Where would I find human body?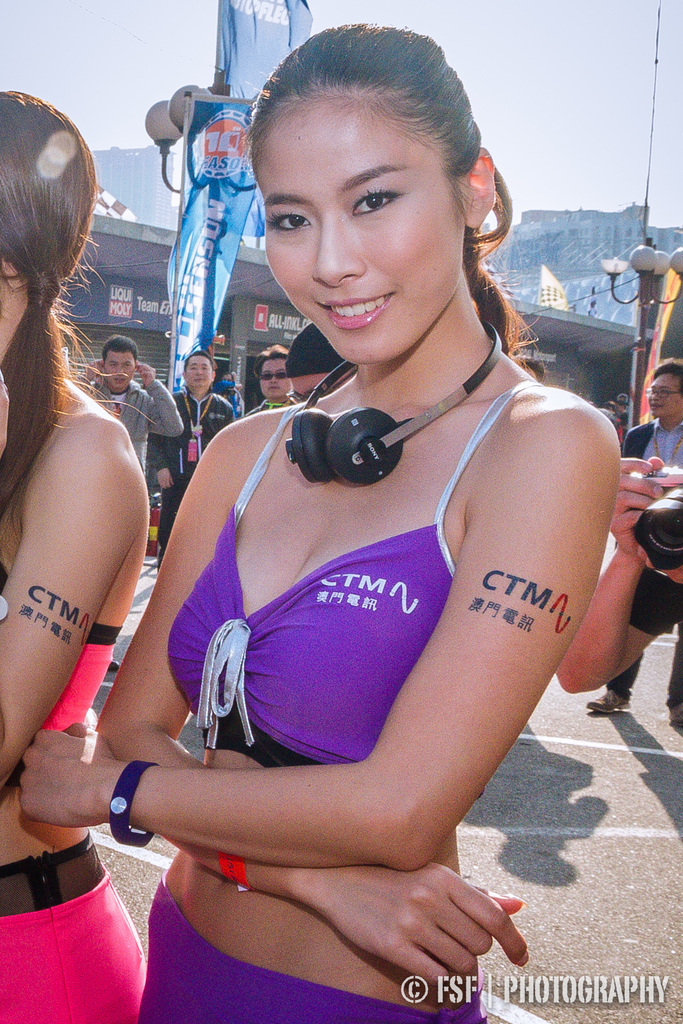
At [243,344,299,420].
